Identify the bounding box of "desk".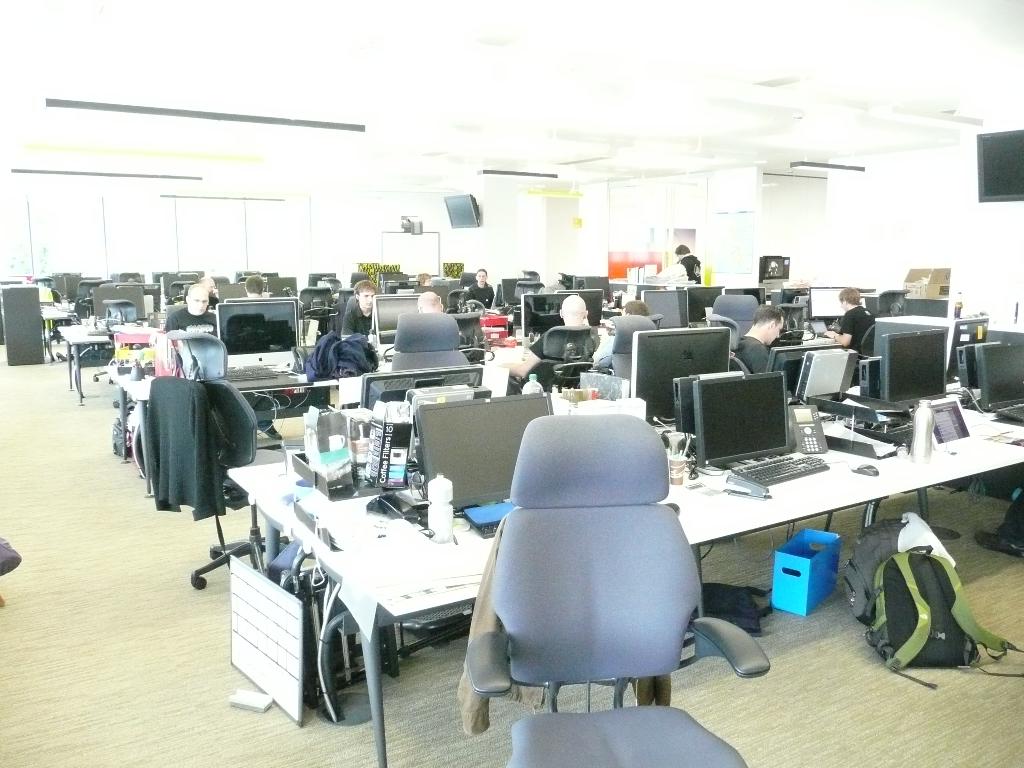
104/285/906/501.
